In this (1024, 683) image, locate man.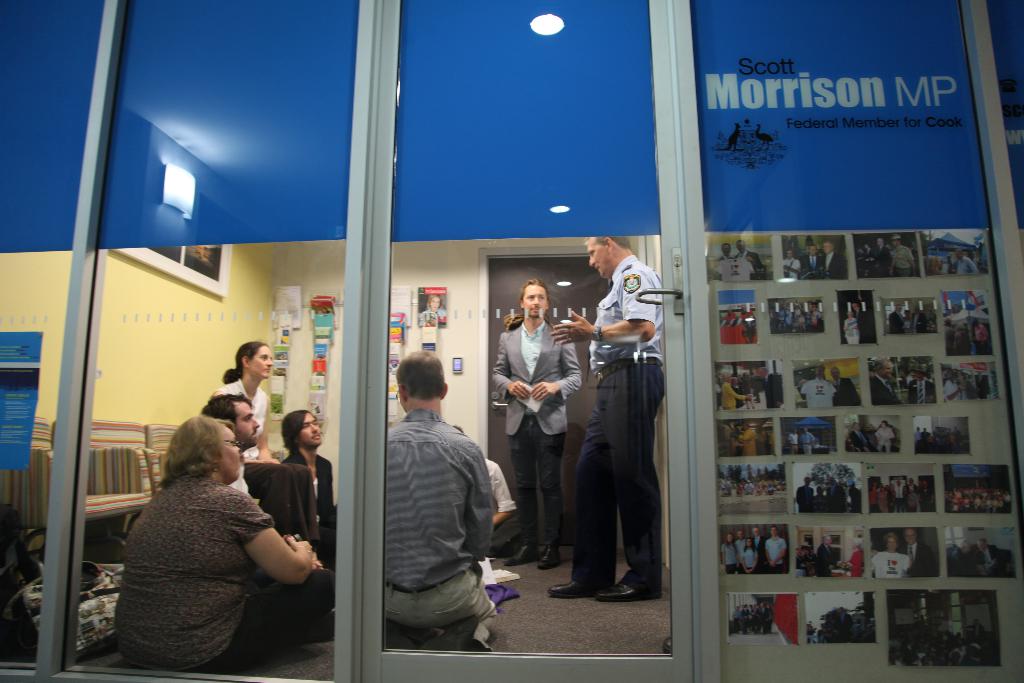
Bounding box: l=543, t=237, r=661, b=601.
